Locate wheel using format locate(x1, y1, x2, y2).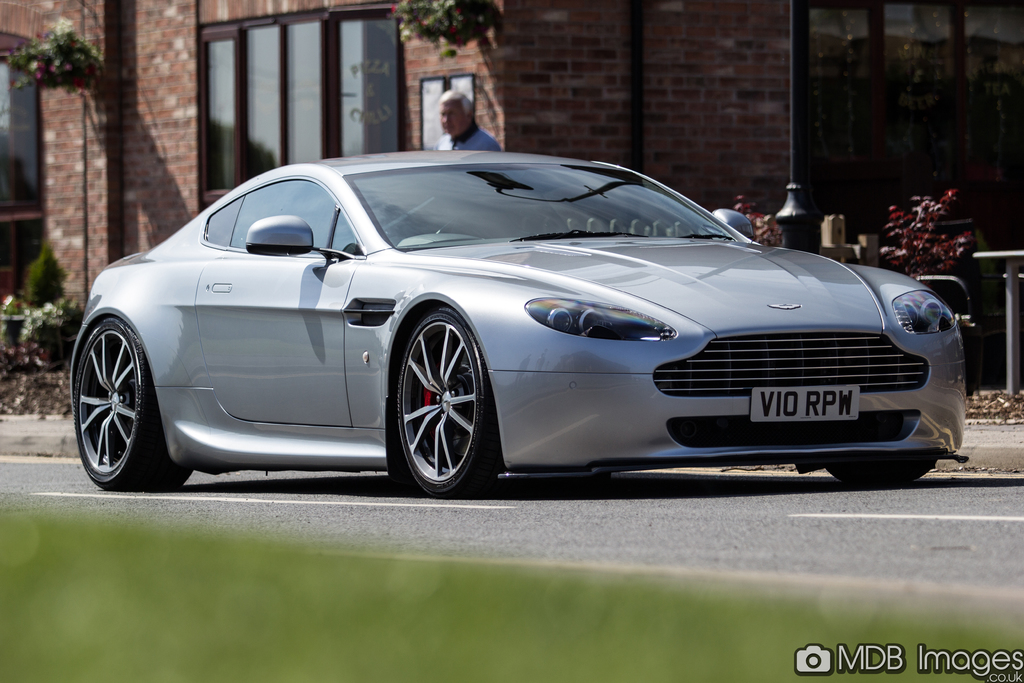
locate(390, 308, 492, 484).
